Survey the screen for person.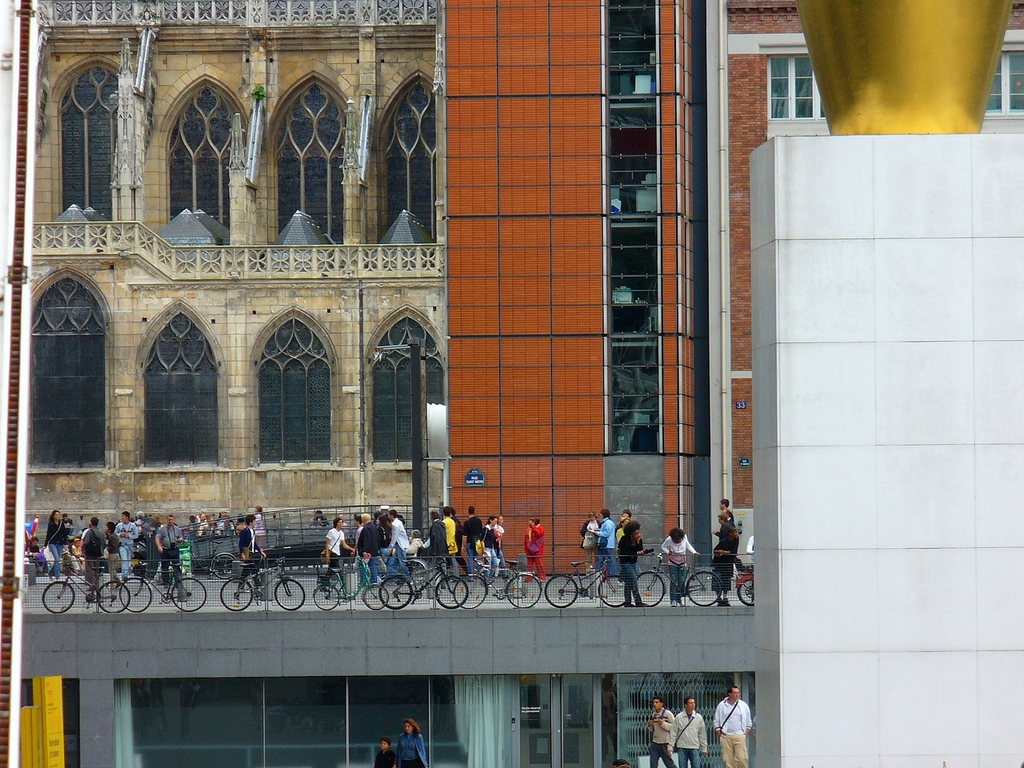
Survey found: locate(712, 682, 756, 767).
